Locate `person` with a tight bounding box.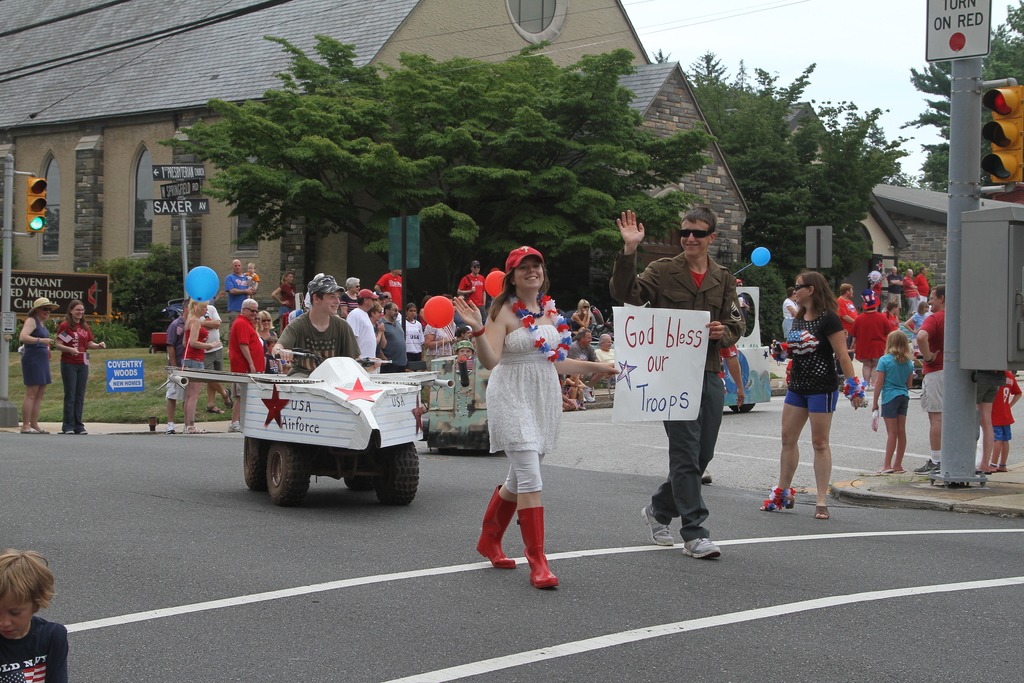
(612,208,746,564).
